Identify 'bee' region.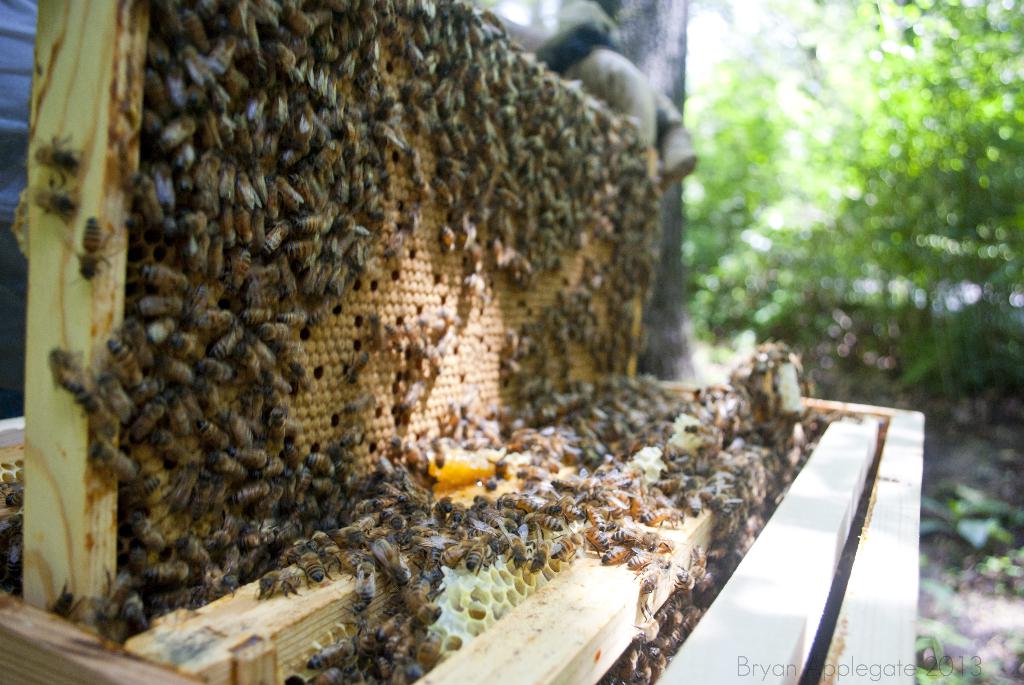
Region: [left=188, top=186, right=217, bottom=214].
